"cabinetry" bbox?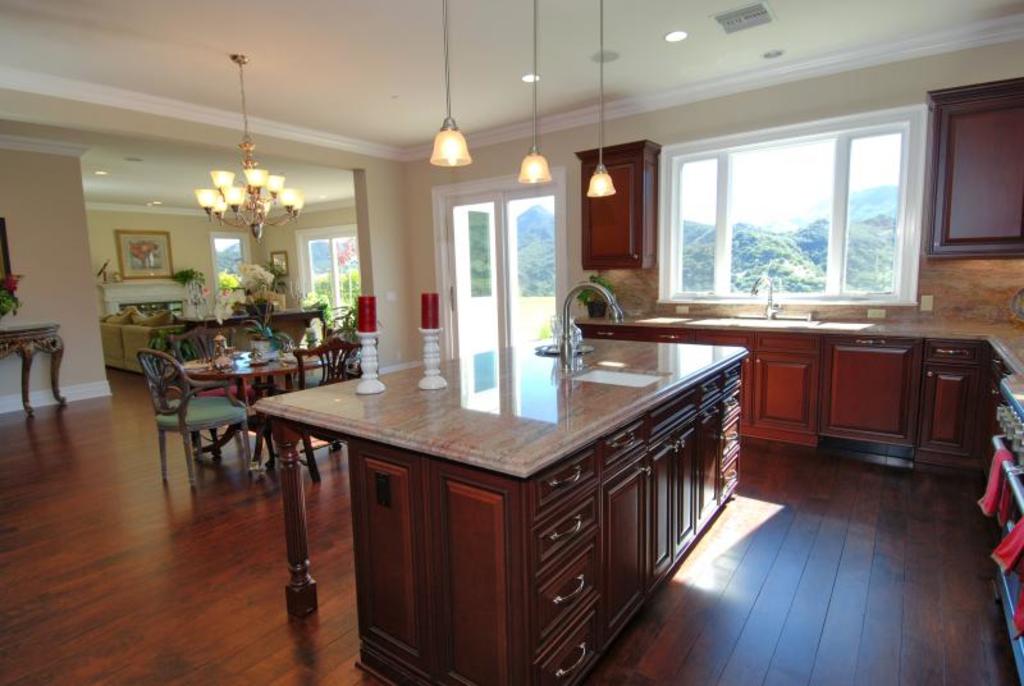
bbox=(602, 417, 655, 632)
